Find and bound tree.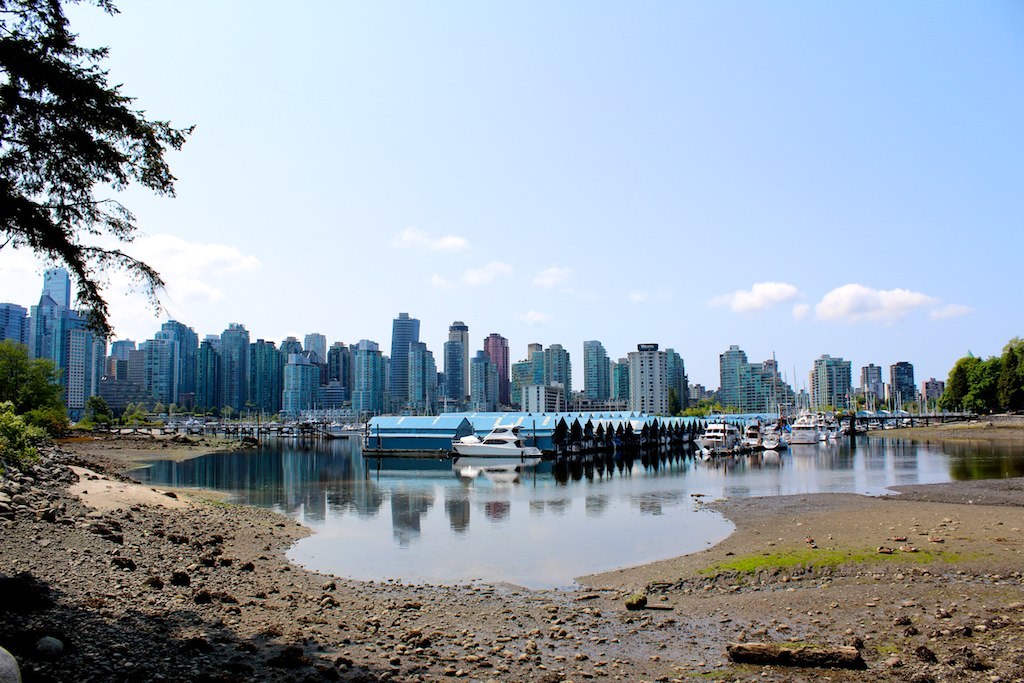
Bound: 157/403/166/415.
